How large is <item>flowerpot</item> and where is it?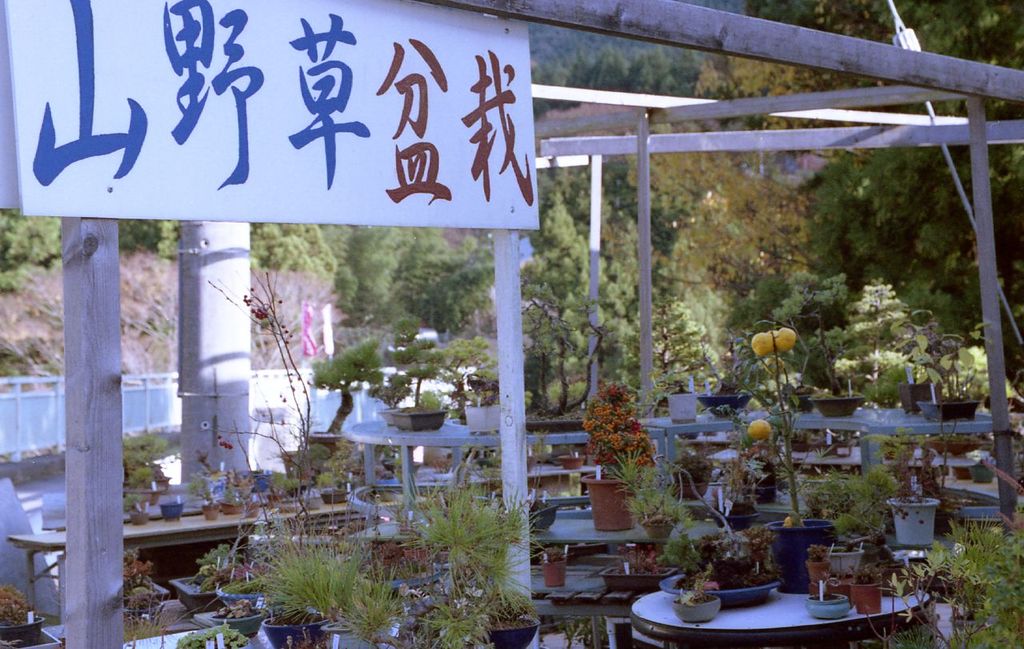
Bounding box: [600, 570, 678, 592].
